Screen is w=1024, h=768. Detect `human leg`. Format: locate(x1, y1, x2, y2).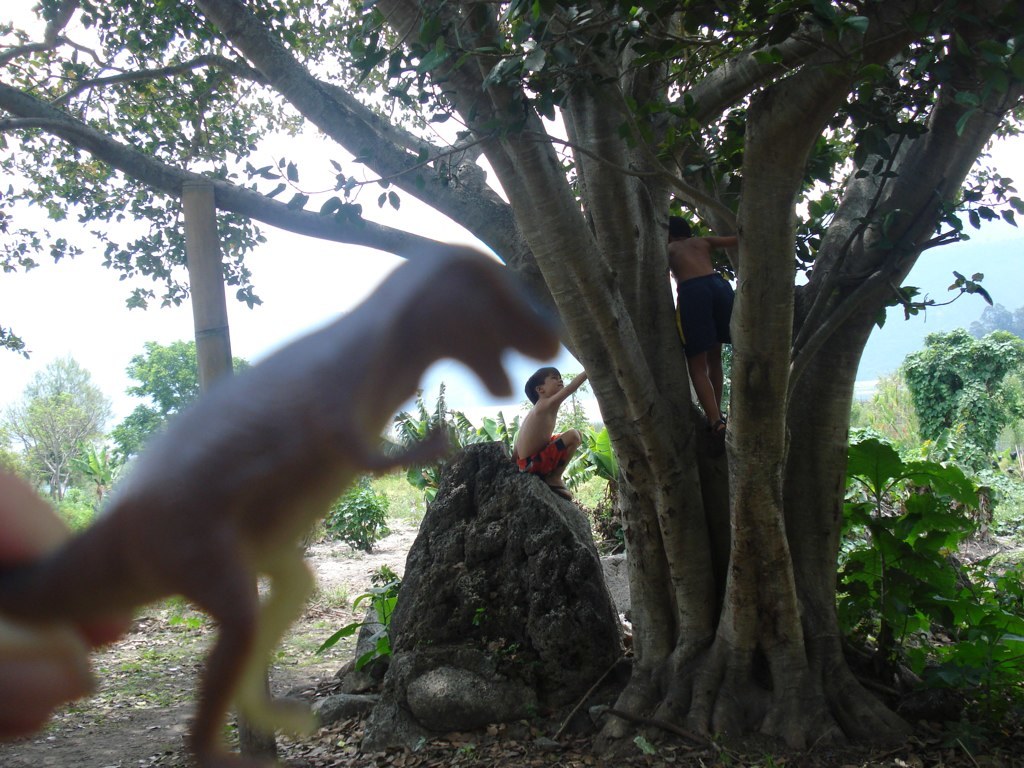
locate(529, 430, 576, 493).
